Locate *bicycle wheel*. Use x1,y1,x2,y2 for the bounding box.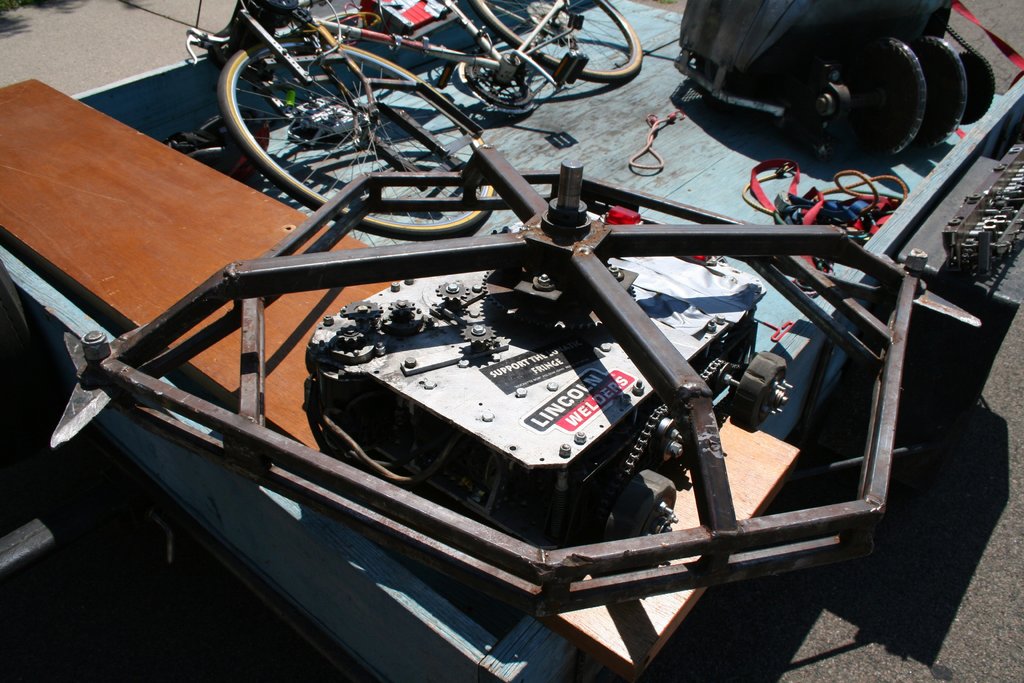
214,44,493,236.
